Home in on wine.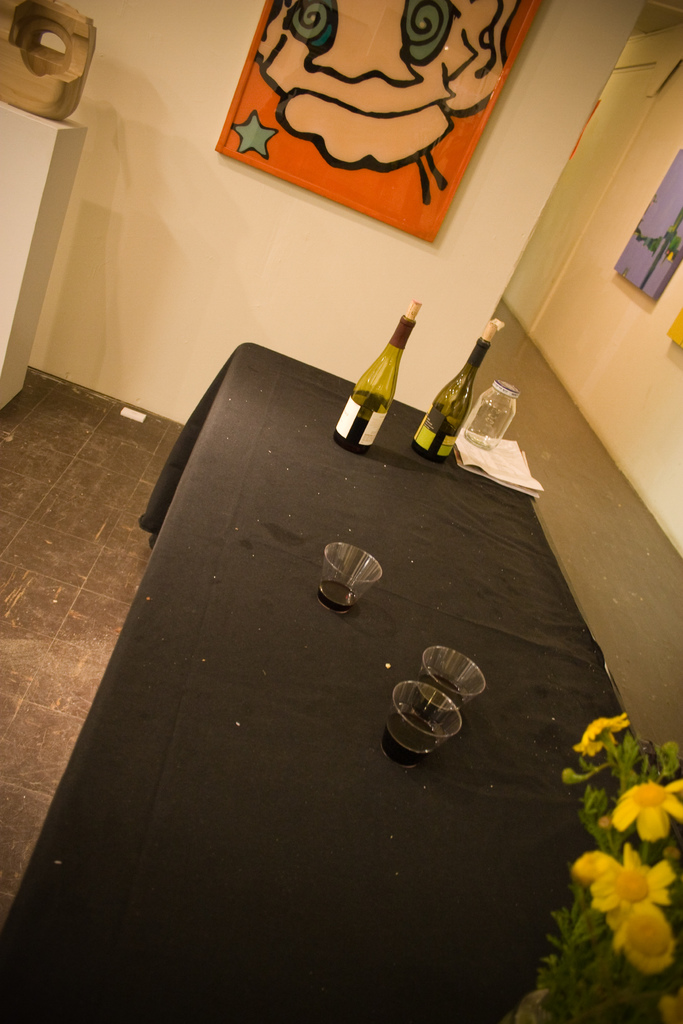
Homed in at box=[382, 715, 436, 771].
